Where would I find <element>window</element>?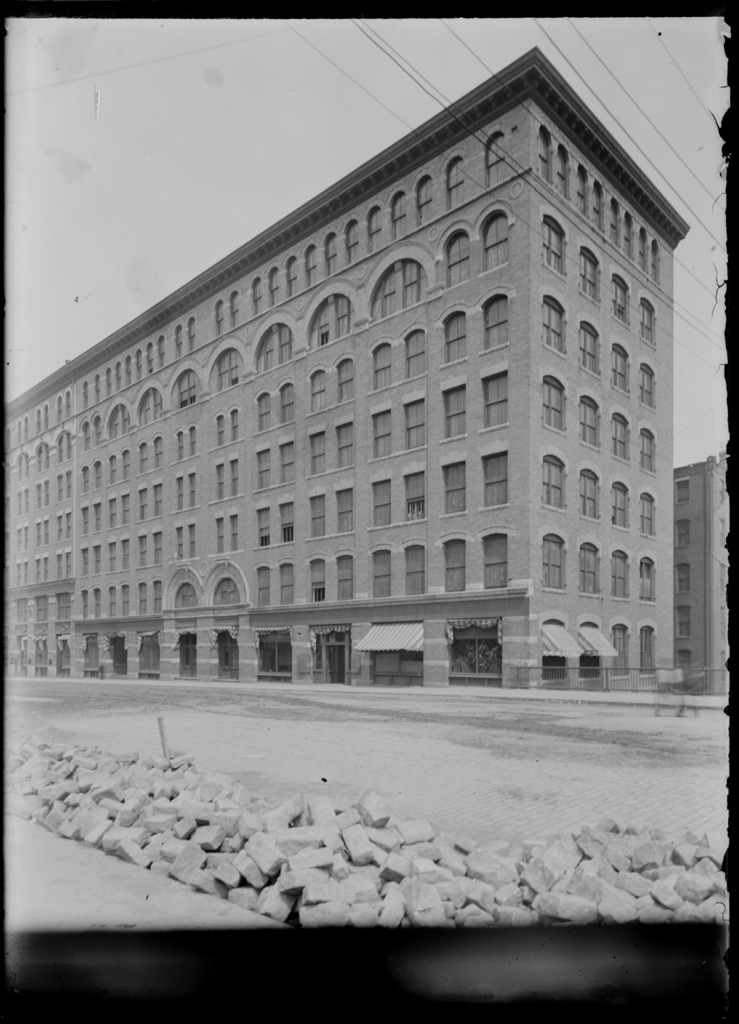
At box(187, 525, 195, 560).
